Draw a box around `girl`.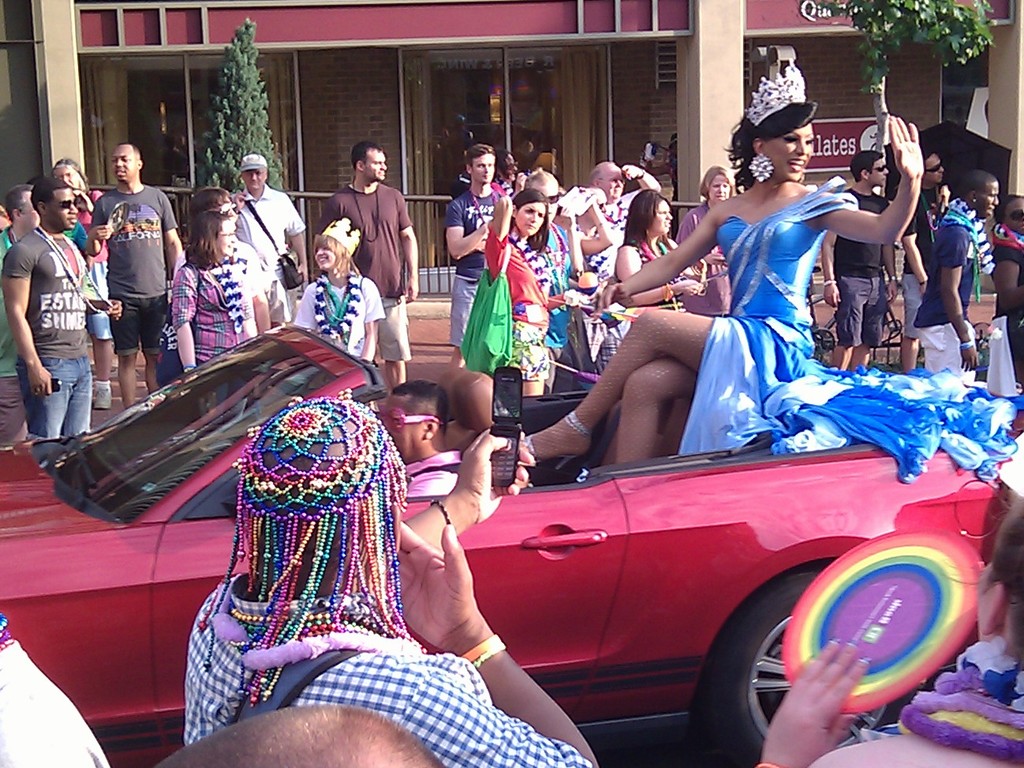
{"x1": 480, "y1": 192, "x2": 548, "y2": 395}.
